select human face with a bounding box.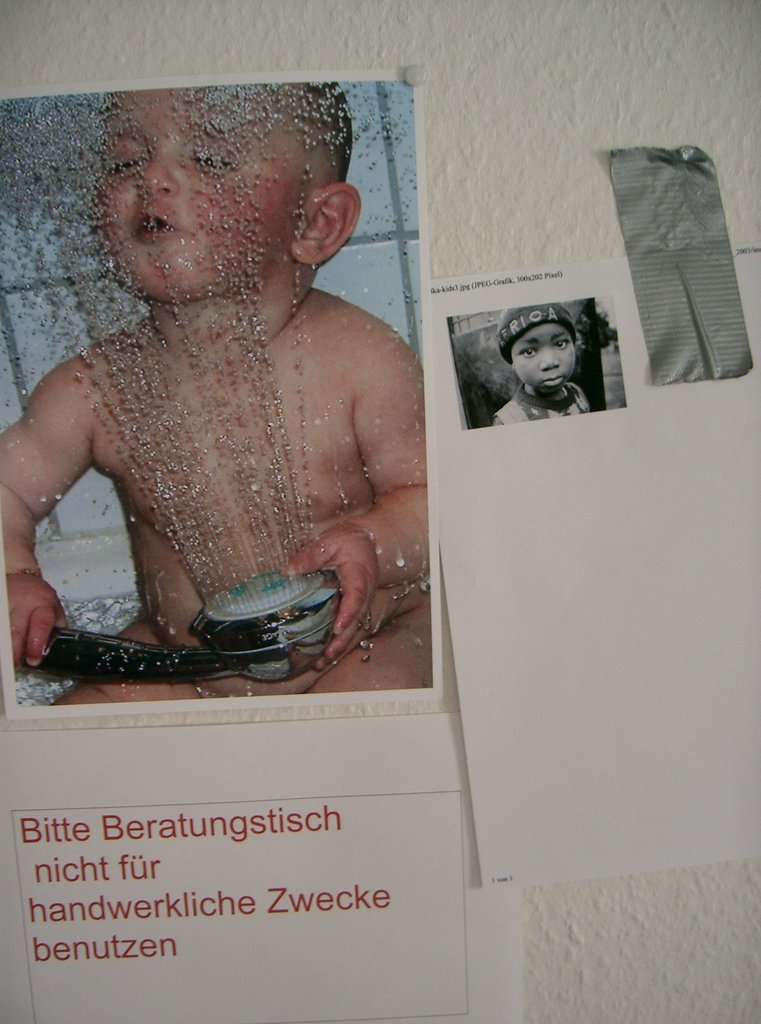
crop(97, 86, 299, 306).
